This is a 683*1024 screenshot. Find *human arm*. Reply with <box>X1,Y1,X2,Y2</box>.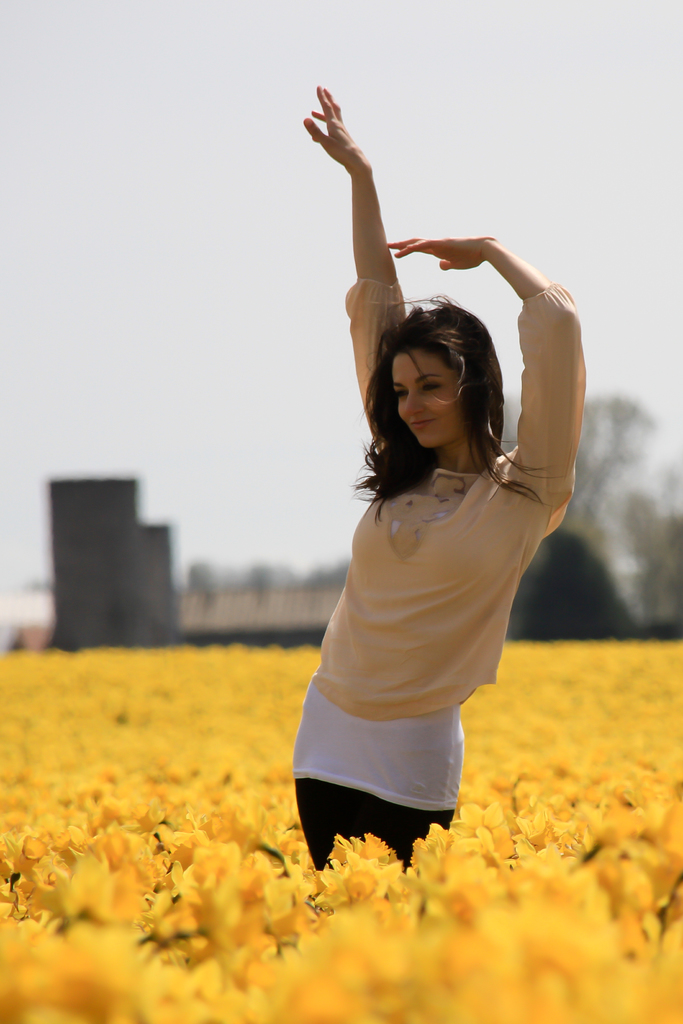
<box>386,221,589,508</box>.
